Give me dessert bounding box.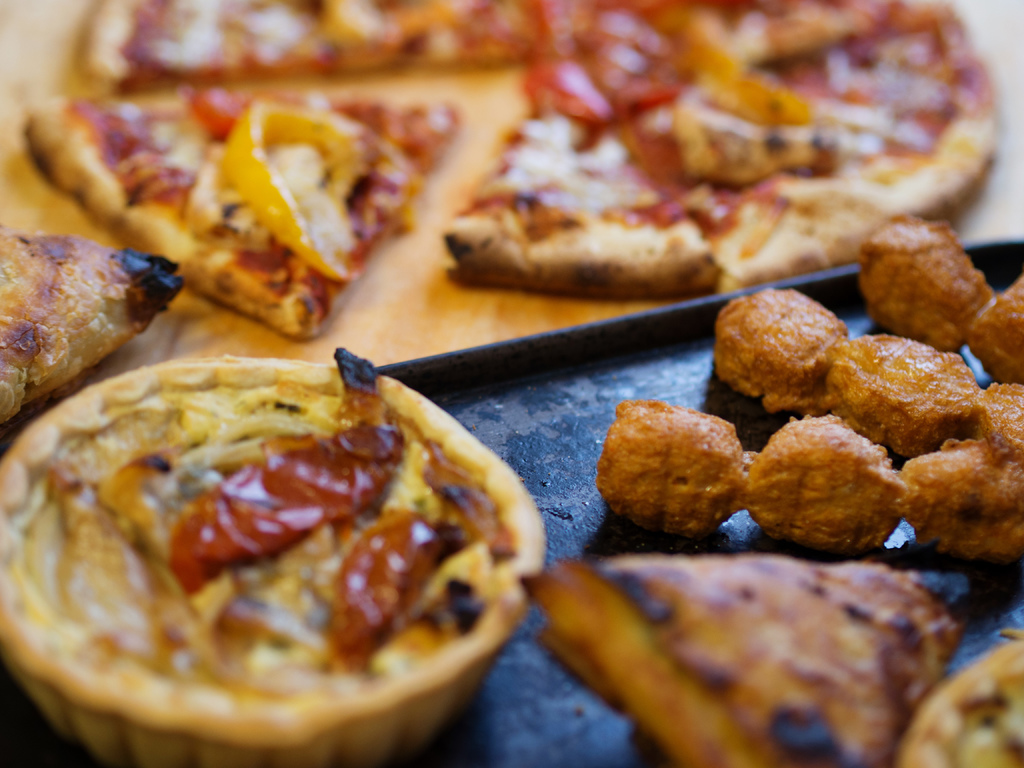
<bbox>521, 548, 964, 767</bbox>.
